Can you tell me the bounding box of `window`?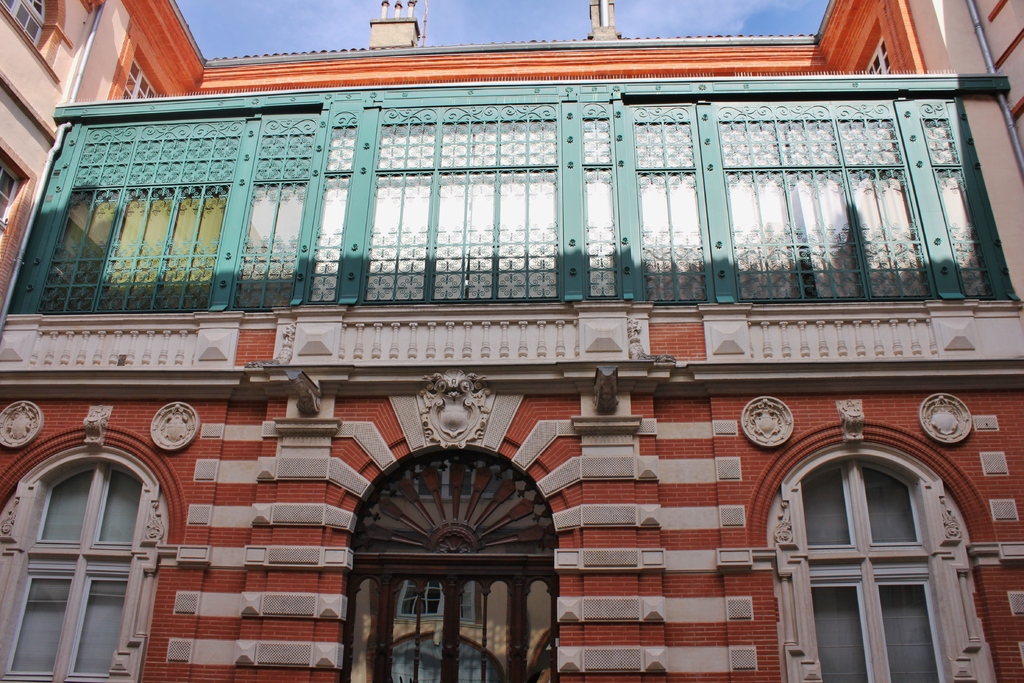
<region>755, 395, 995, 682</region>.
